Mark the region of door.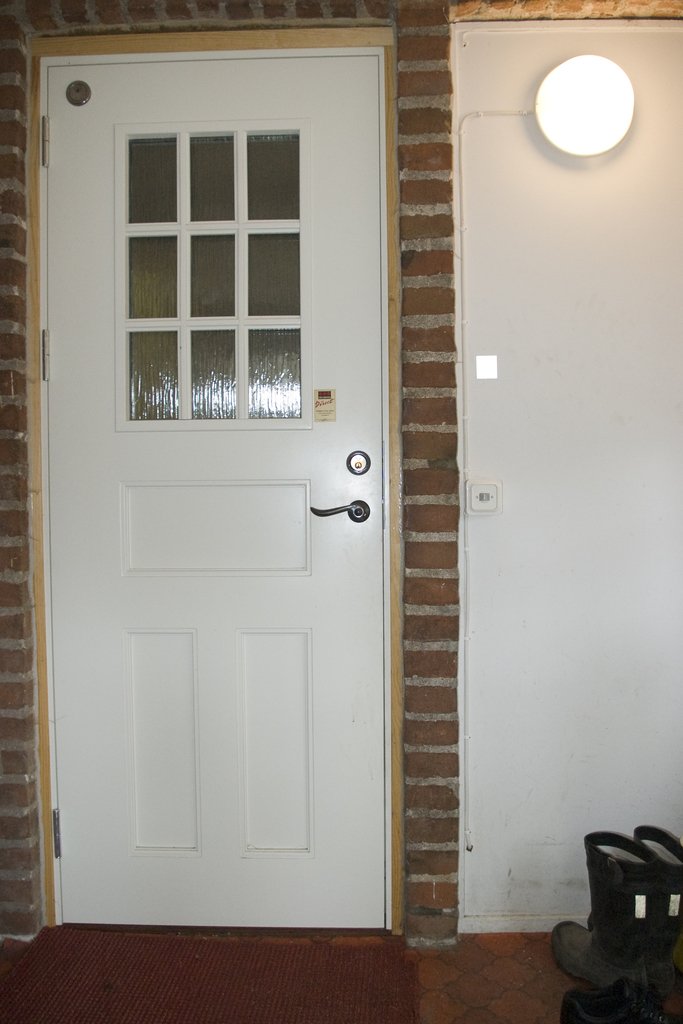
Region: l=448, t=12, r=681, b=922.
